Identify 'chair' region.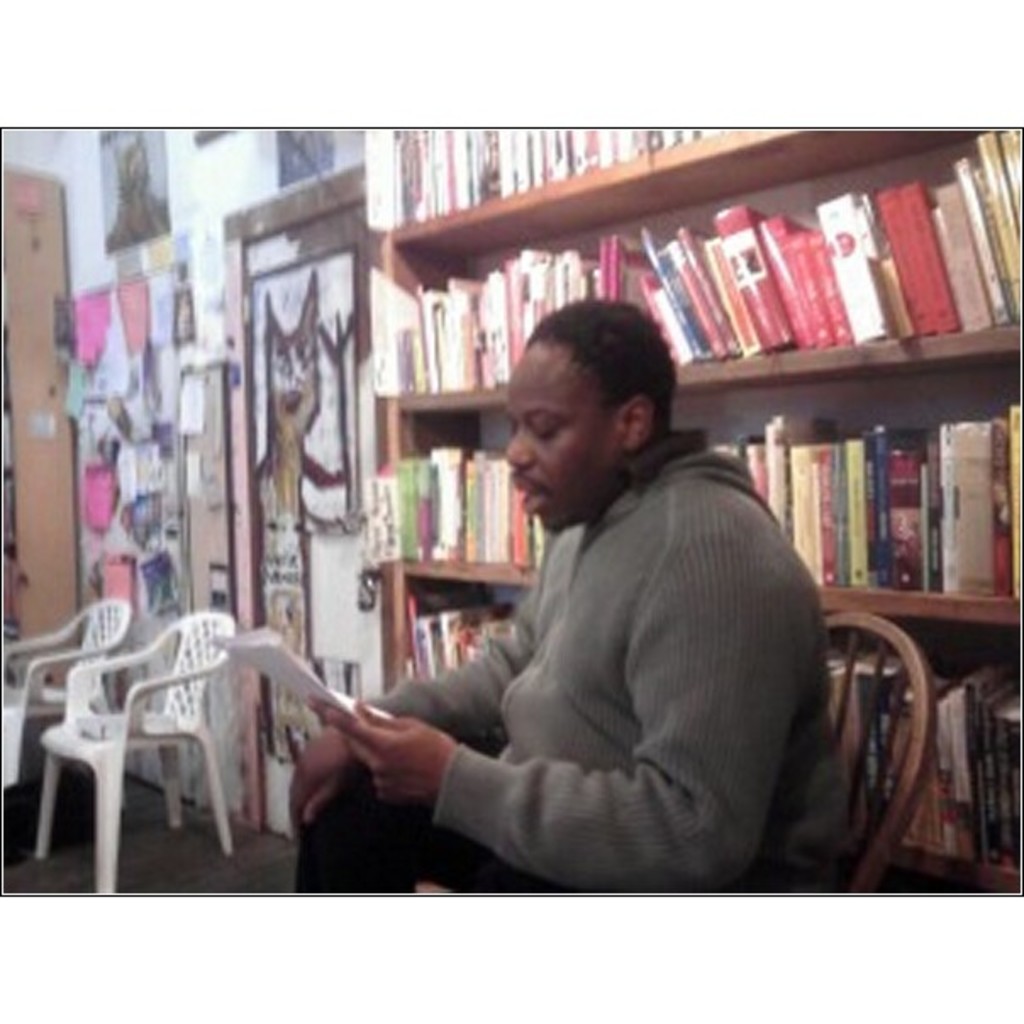
Region: rect(0, 604, 134, 800).
